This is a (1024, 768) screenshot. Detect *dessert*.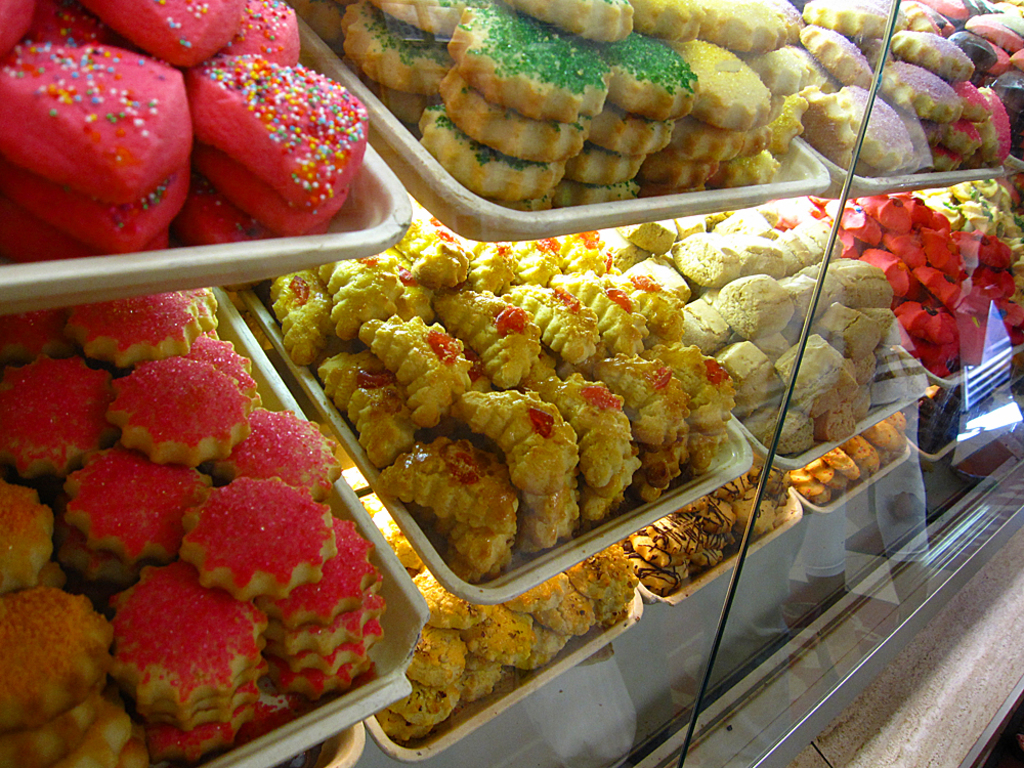
left=804, top=0, right=895, bottom=44.
